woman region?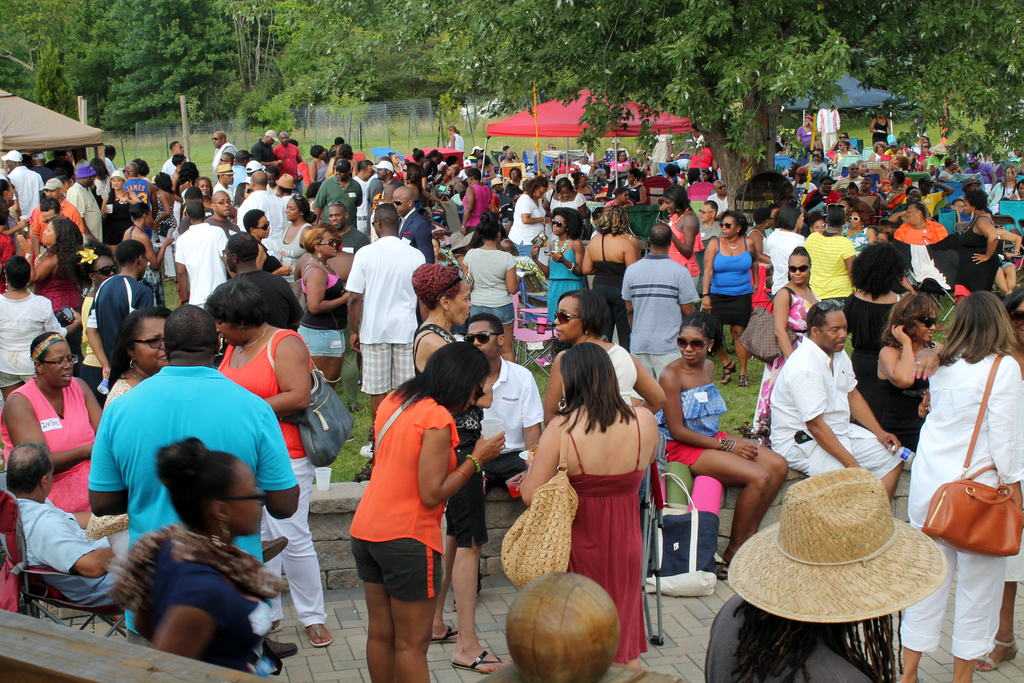
<box>246,206,292,278</box>
